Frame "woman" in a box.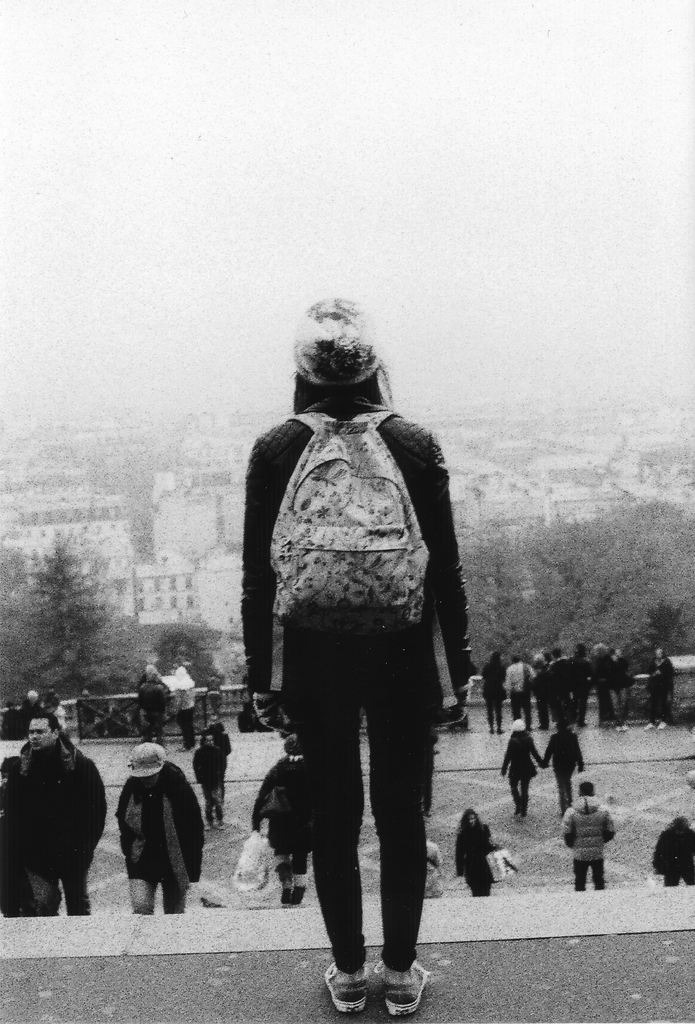
detection(448, 805, 501, 898).
